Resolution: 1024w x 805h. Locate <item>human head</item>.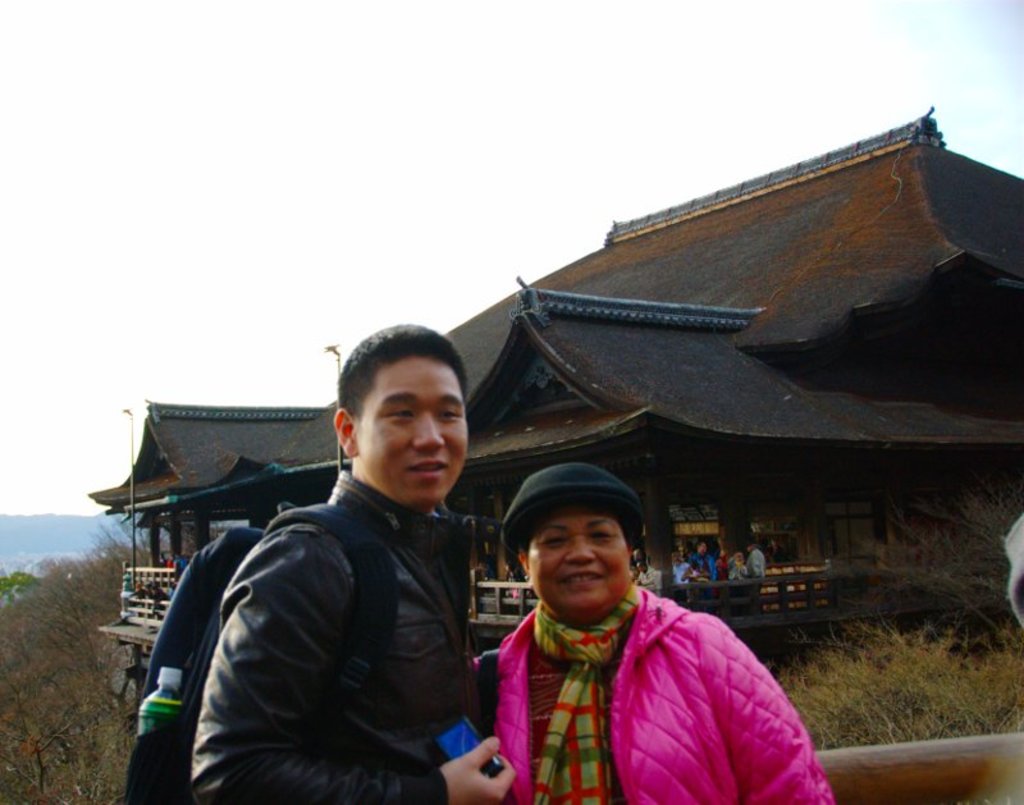
[502, 462, 645, 631].
